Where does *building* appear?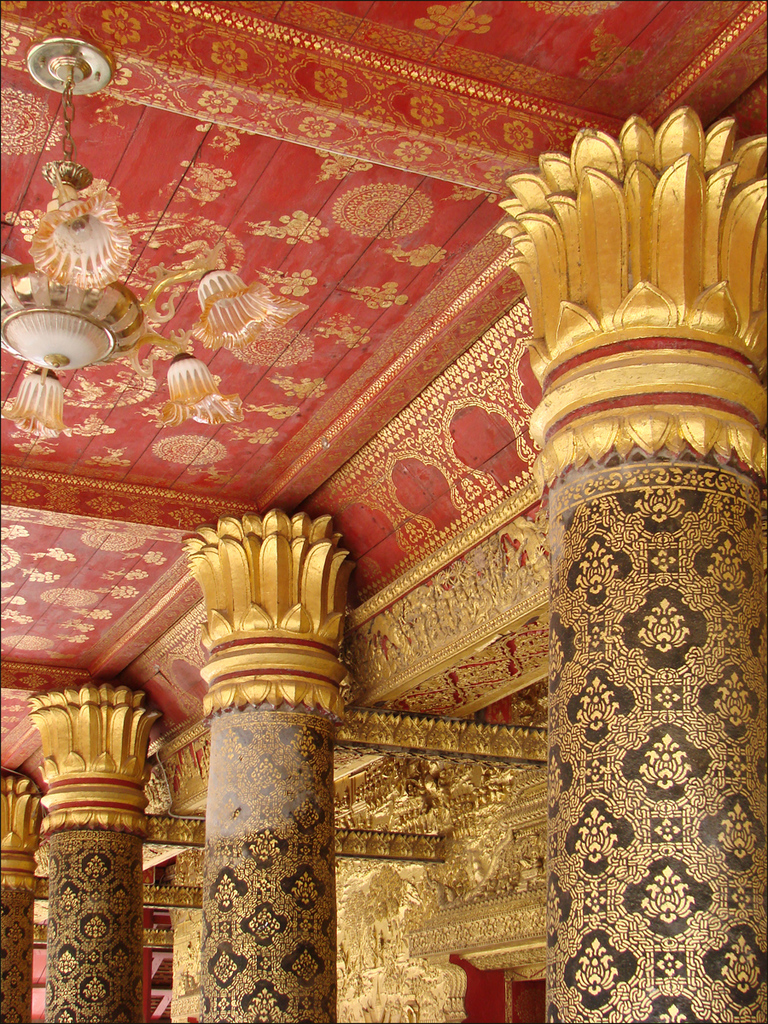
Appears at <box>0,0,767,1023</box>.
